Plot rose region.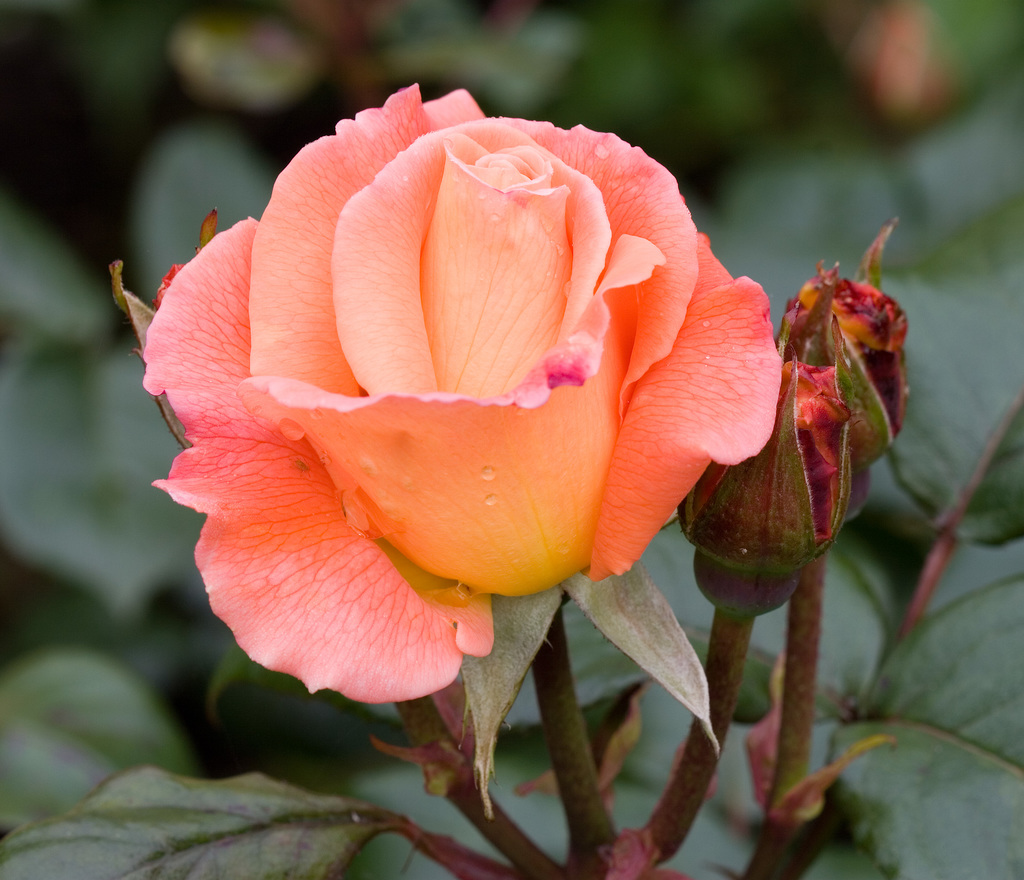
Plotted at (144, 84, 776, 710).
